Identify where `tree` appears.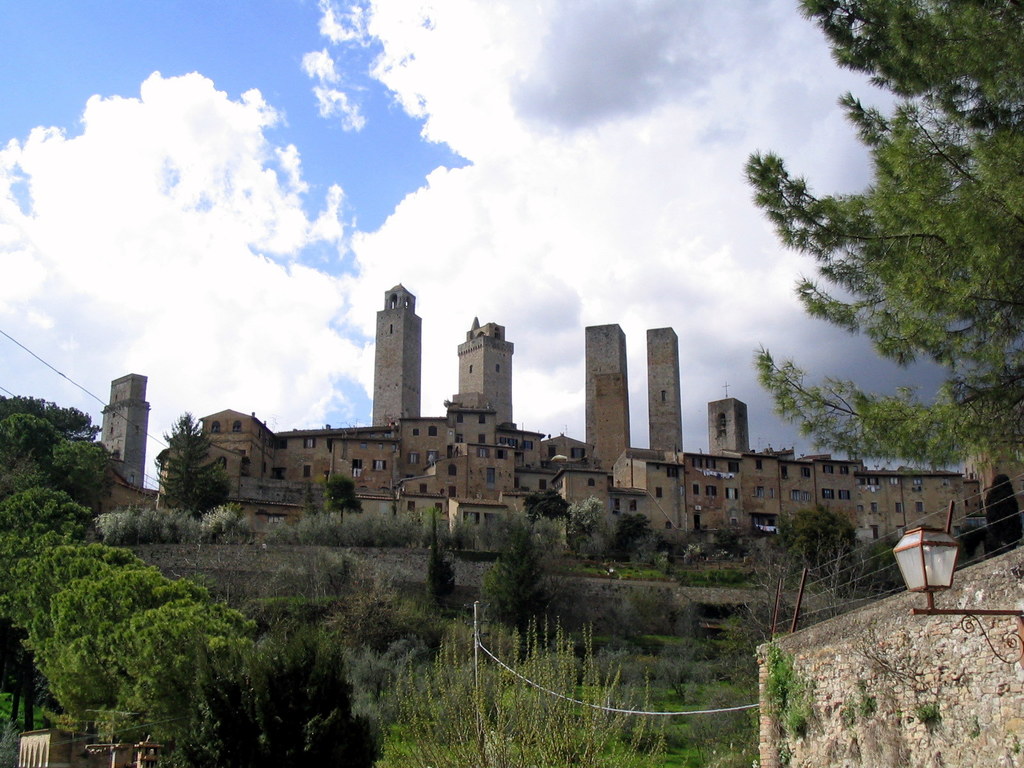
Appears at 556/495/603/557.
